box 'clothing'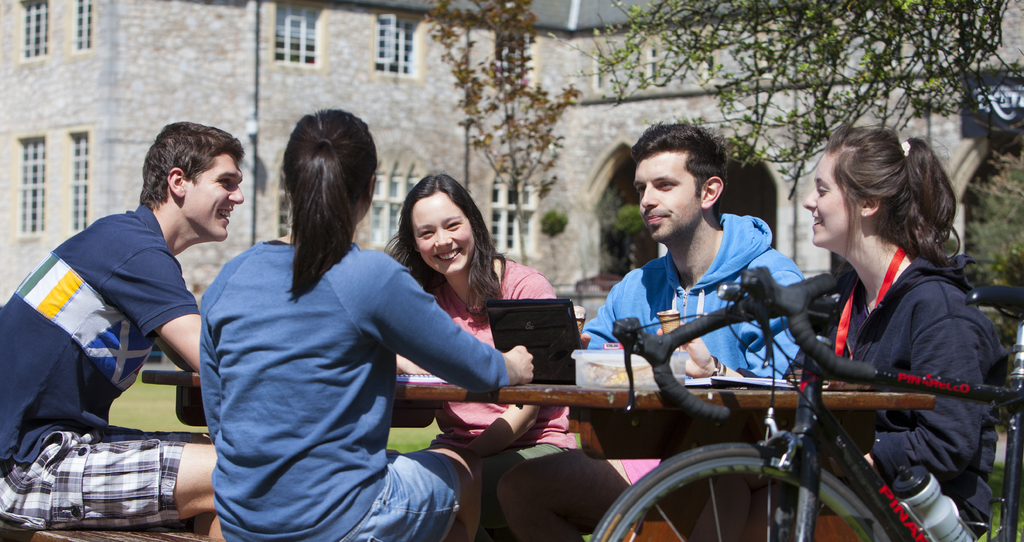
x1=576 y1=206 x2=817 y2=379
